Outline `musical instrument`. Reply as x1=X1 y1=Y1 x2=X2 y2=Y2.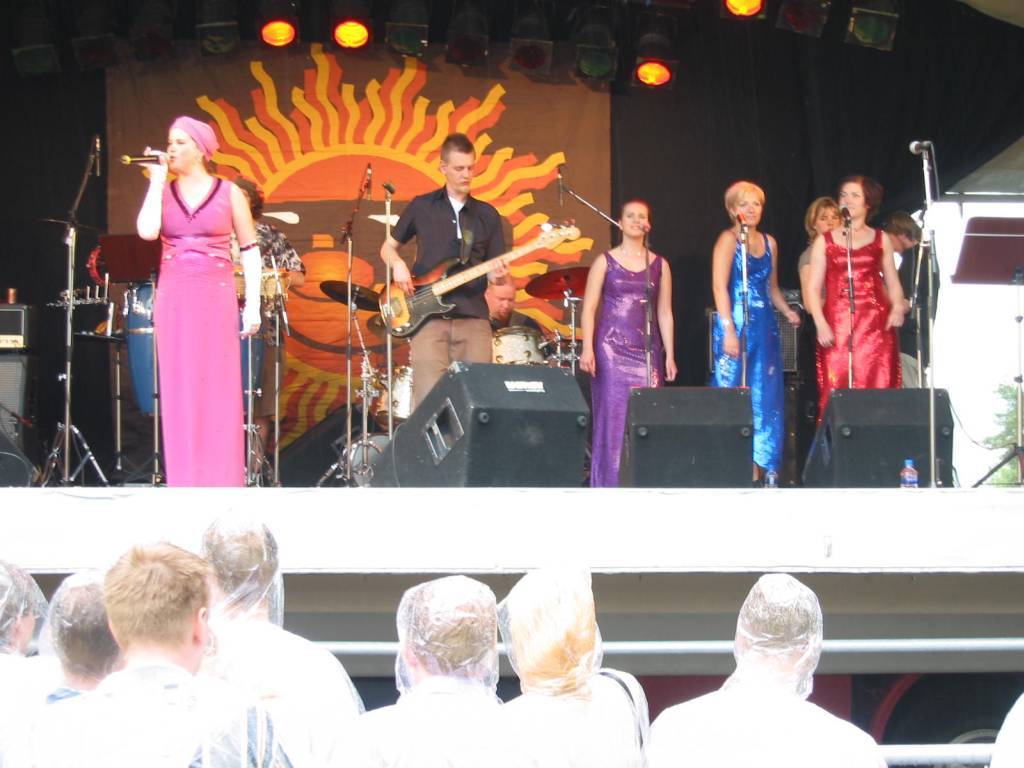
x1=486 y1=319 x2=560 y2=377.
